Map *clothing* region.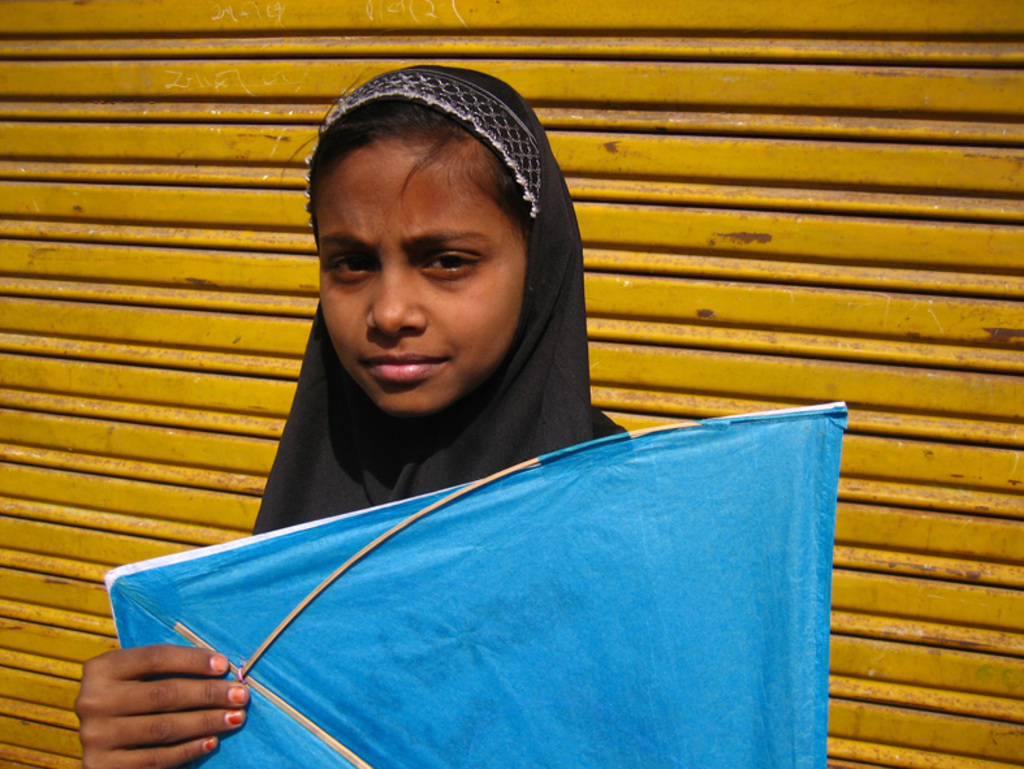
Mapped to (249, 62, 636, 532).
